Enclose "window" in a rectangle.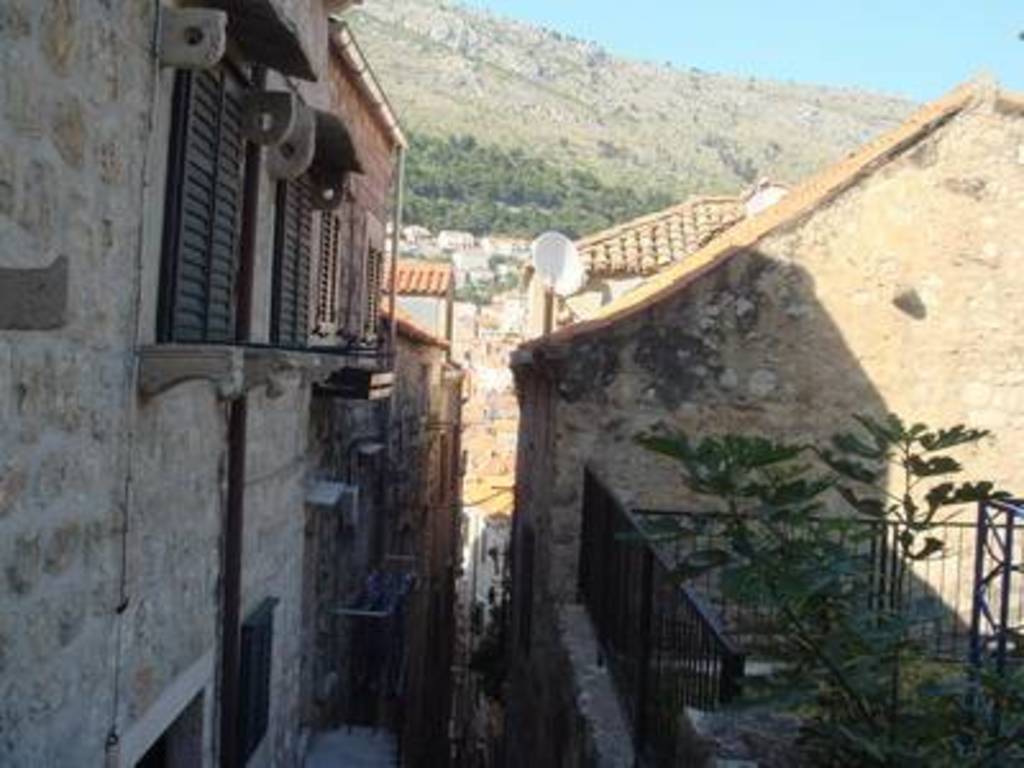
133,95,251,361.
